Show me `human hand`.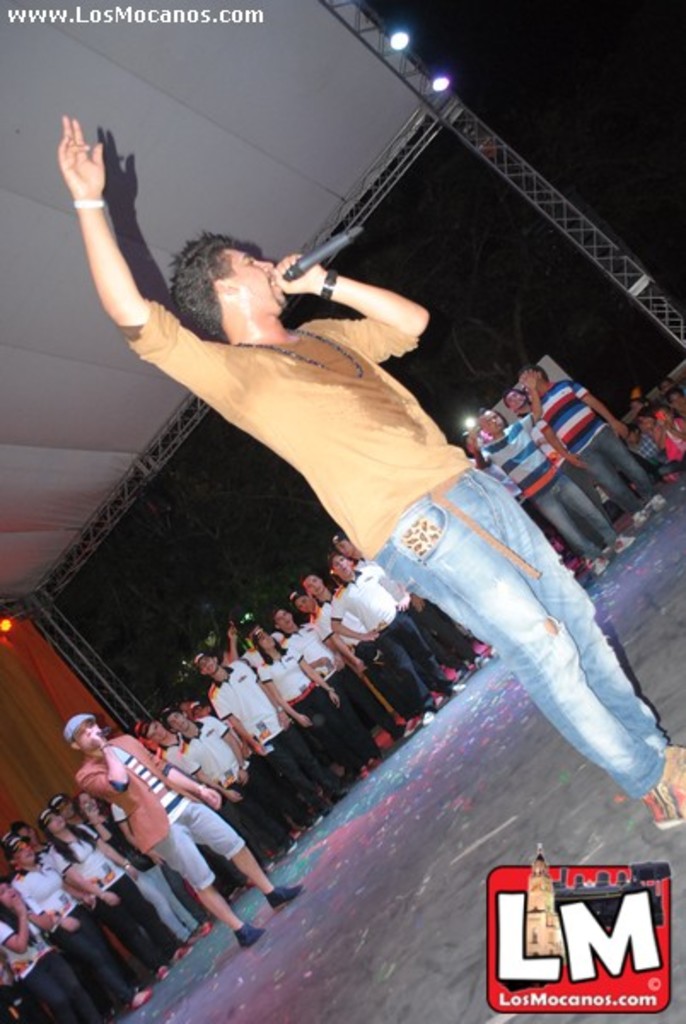
`human hand` is here: <box>251,742,266,756</box>.
